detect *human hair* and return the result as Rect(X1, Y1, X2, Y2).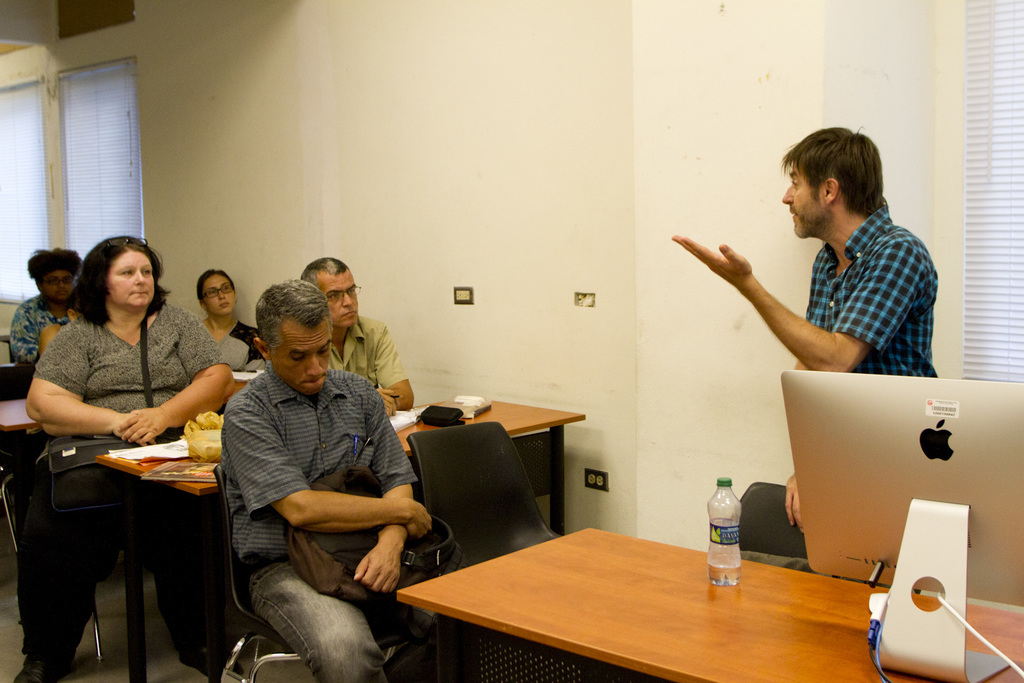
Rect(63, 233, 171, 331).
